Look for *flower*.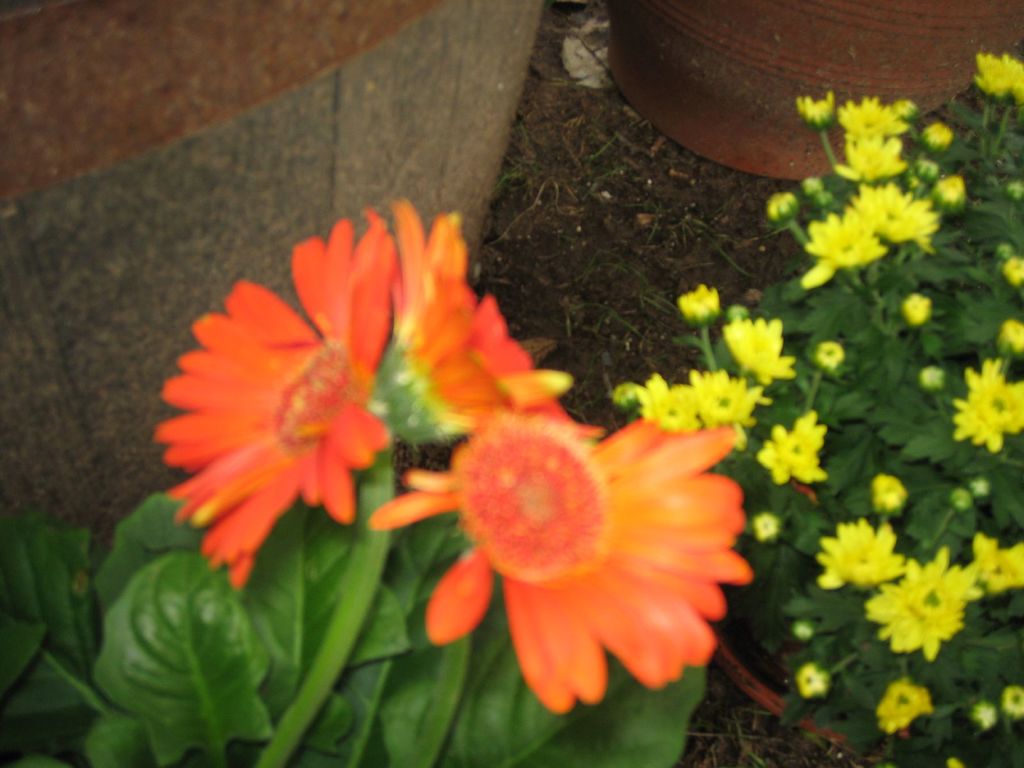
Found: 997/318/1023/356.
